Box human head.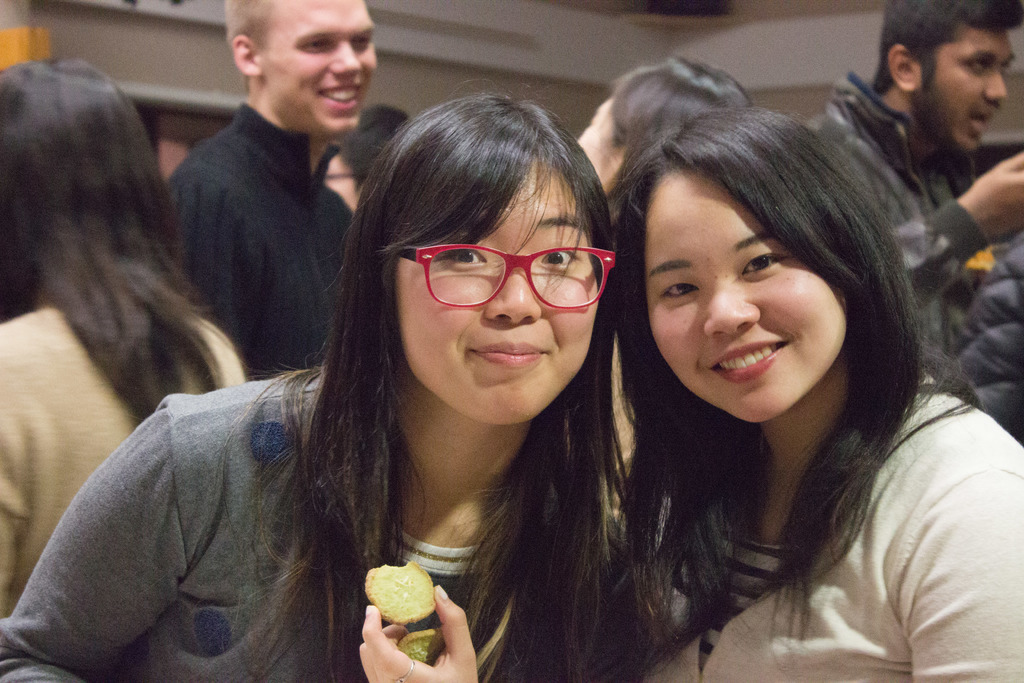
[0,58,179,311].
